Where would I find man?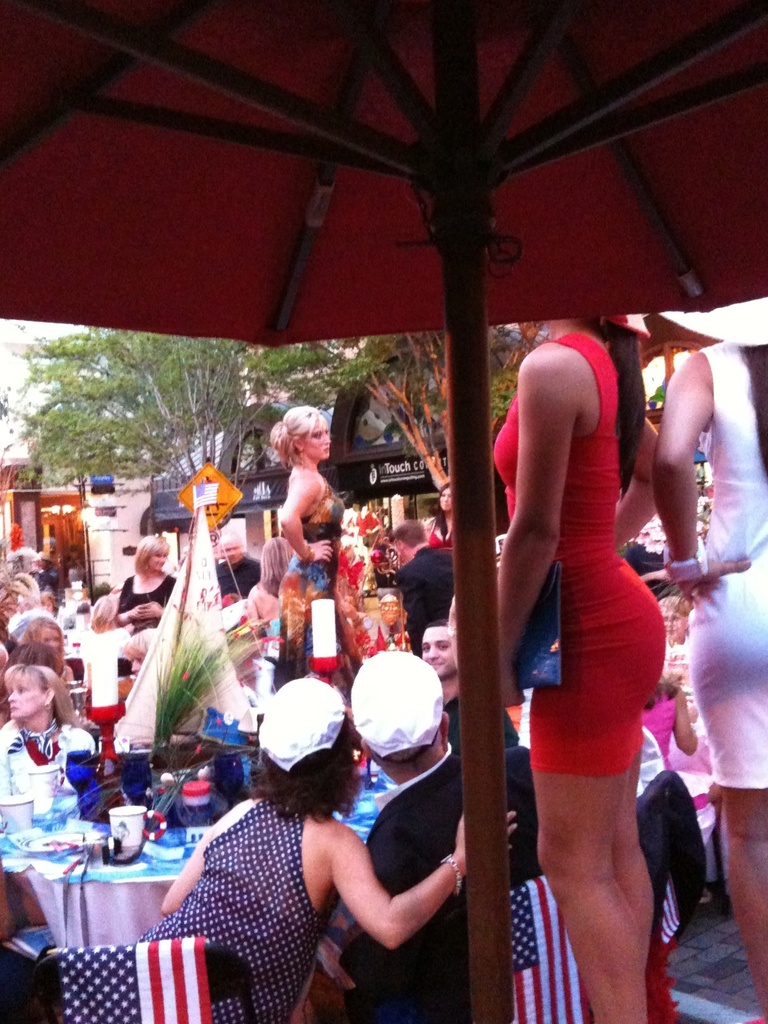
At 26, 552, 65, 589.
